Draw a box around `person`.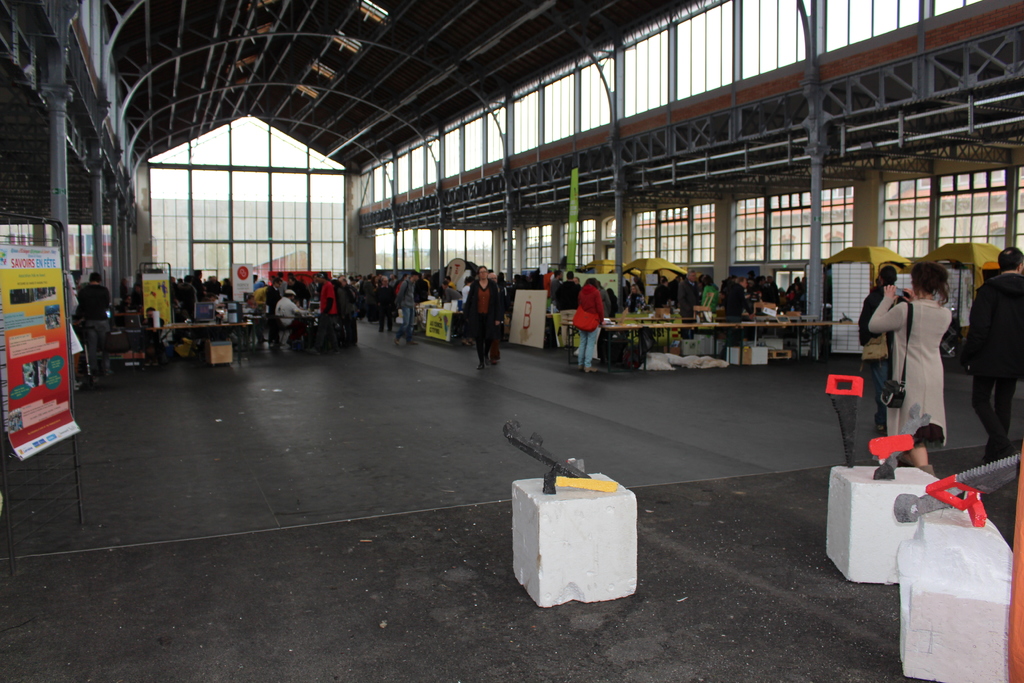
[755, 271, 810, 314].
